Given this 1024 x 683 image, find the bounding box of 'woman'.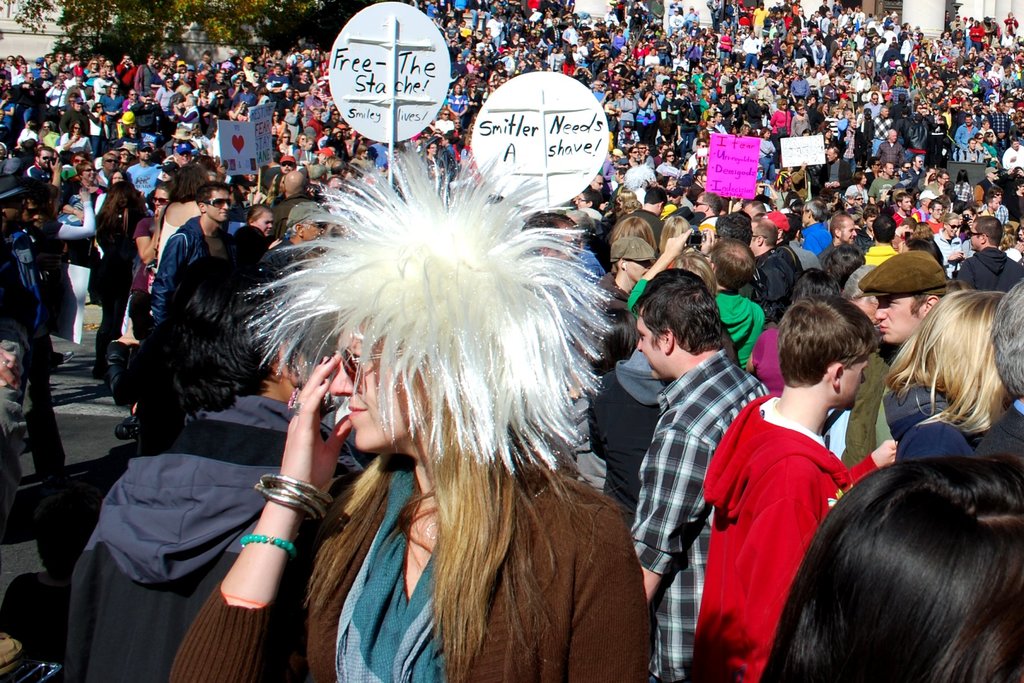
[621,222,716,315].
